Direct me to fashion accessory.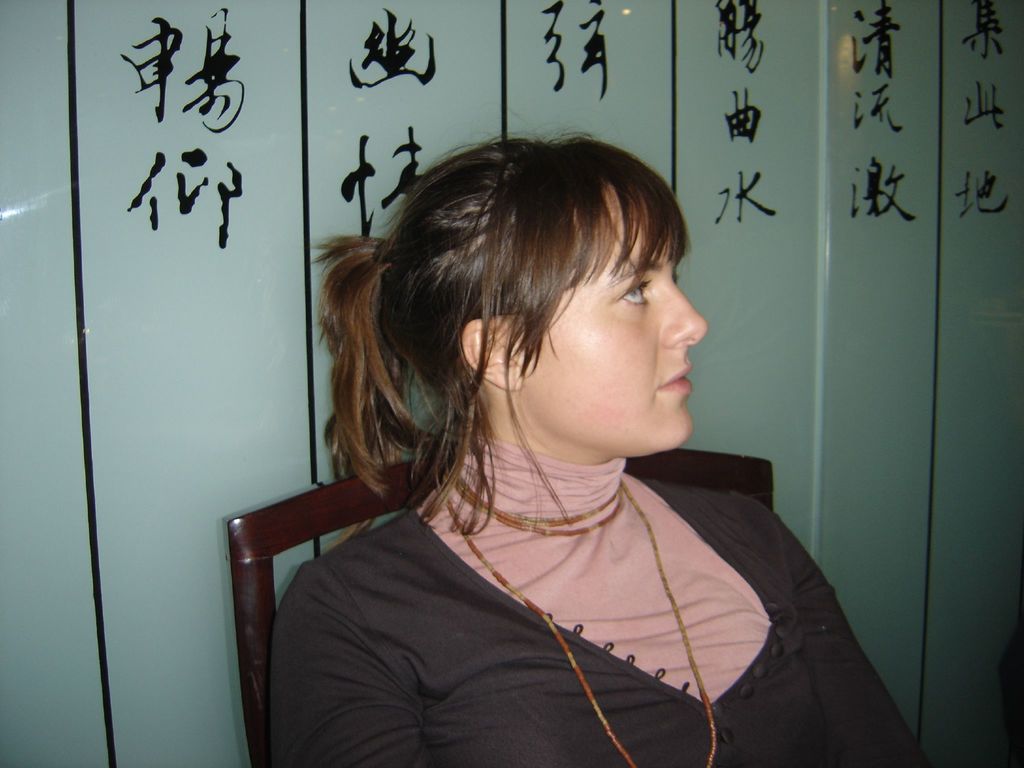
Direction: Rect(439, 484, 721, 767).
